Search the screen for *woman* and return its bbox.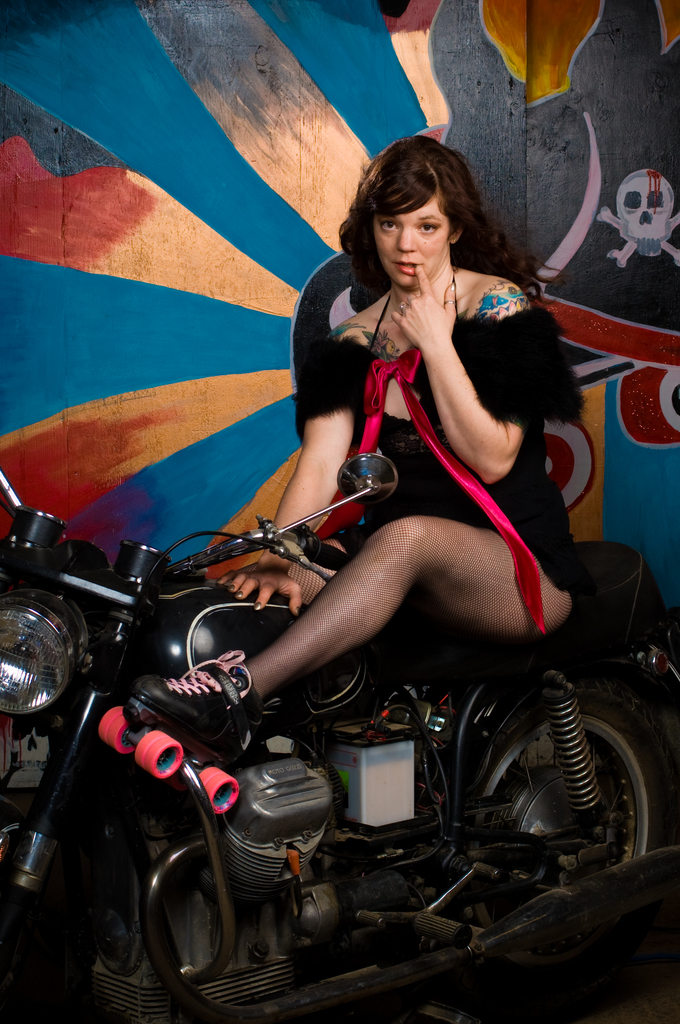
Found: (x1=177, y1=129, x2=608, y2=830).
